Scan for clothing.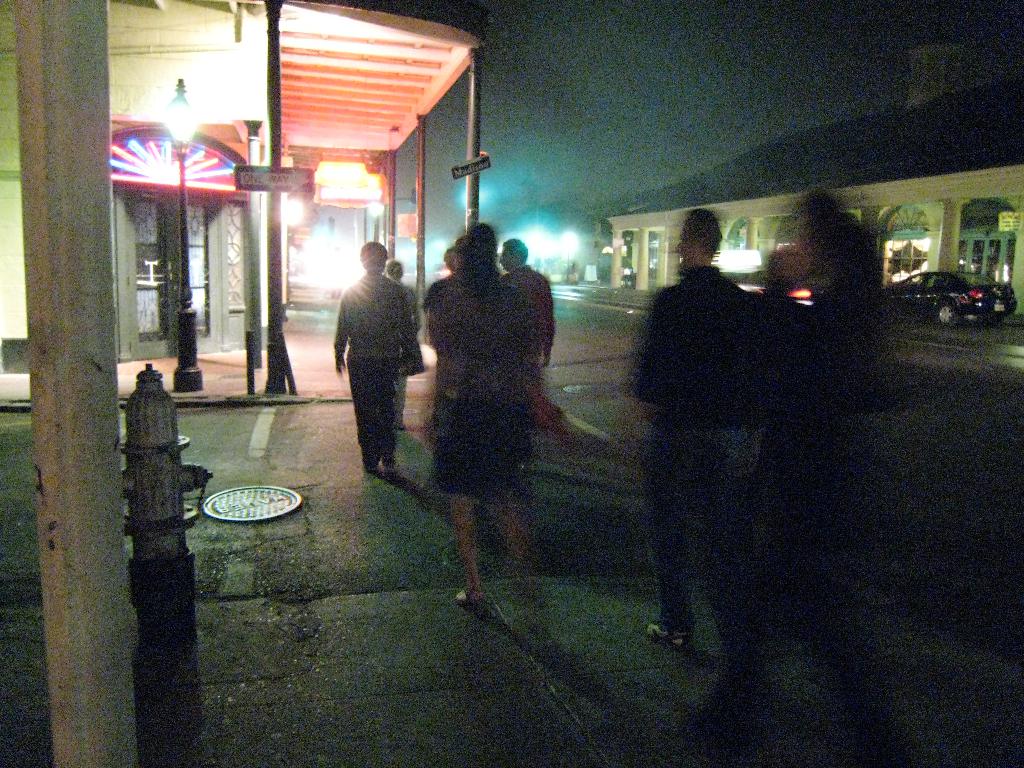
Scan result: [left=625, top=195, right=780, bottom=656].
